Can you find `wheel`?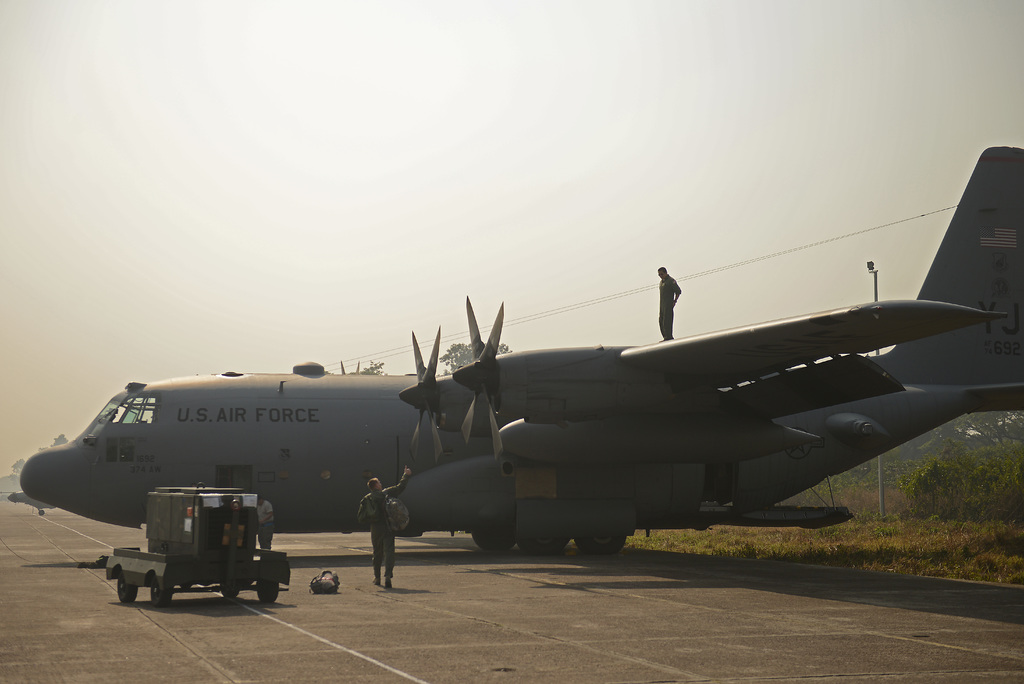
Yes, bounding box: (575,535,623,551).
